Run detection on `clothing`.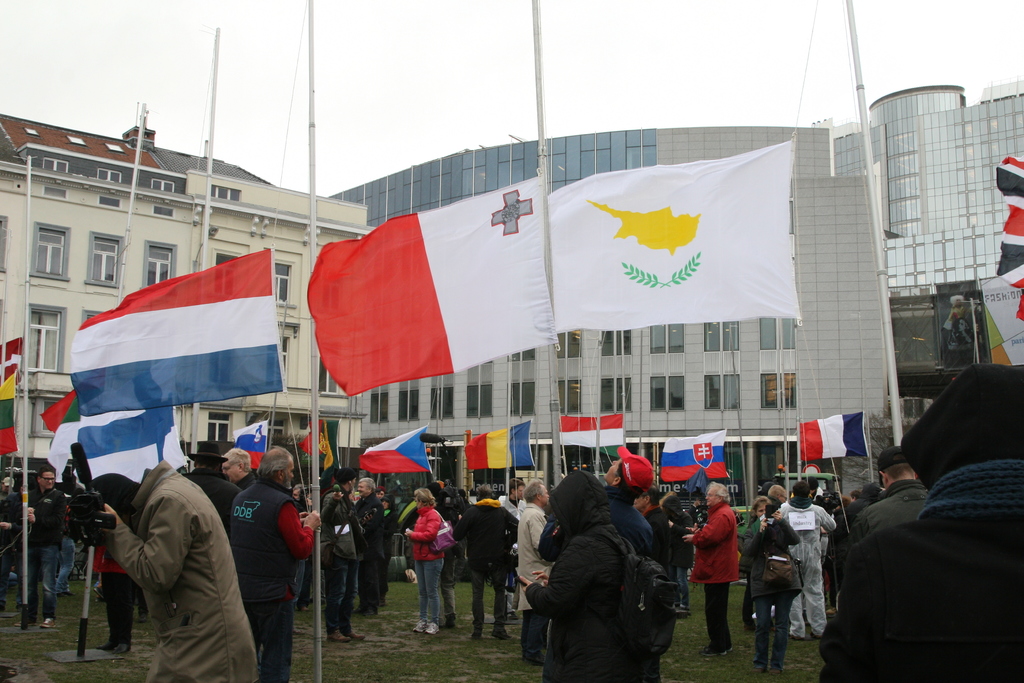
Result: <region>819, 457, 1023, 682</region>.
